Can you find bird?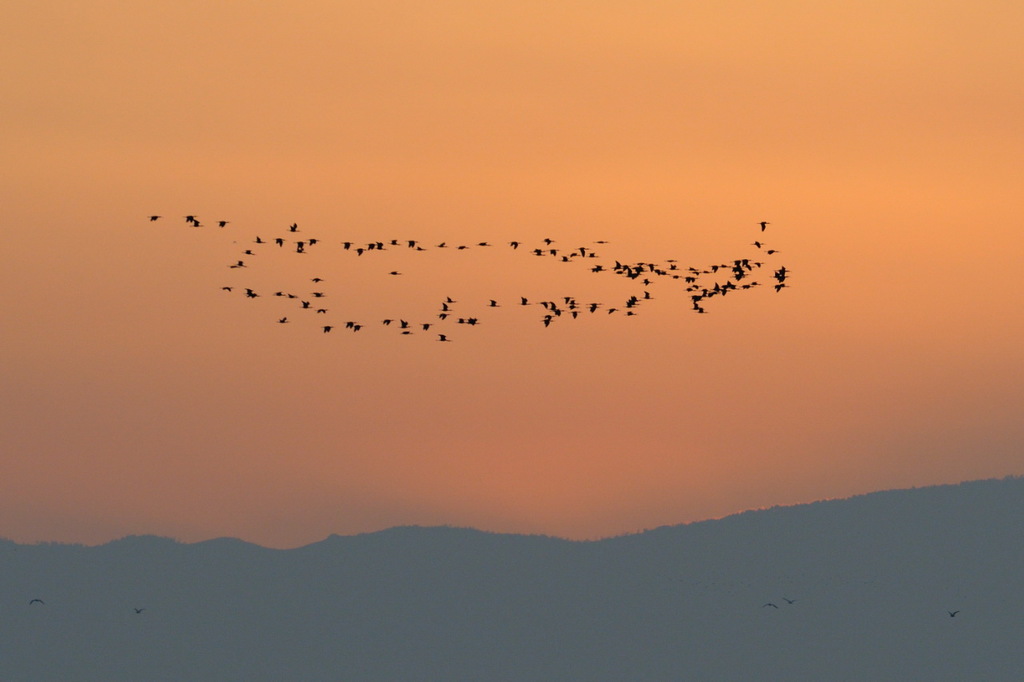
Yes, bounding box: pyautogui.locateOnScreen(310, 290, 326, 300).
